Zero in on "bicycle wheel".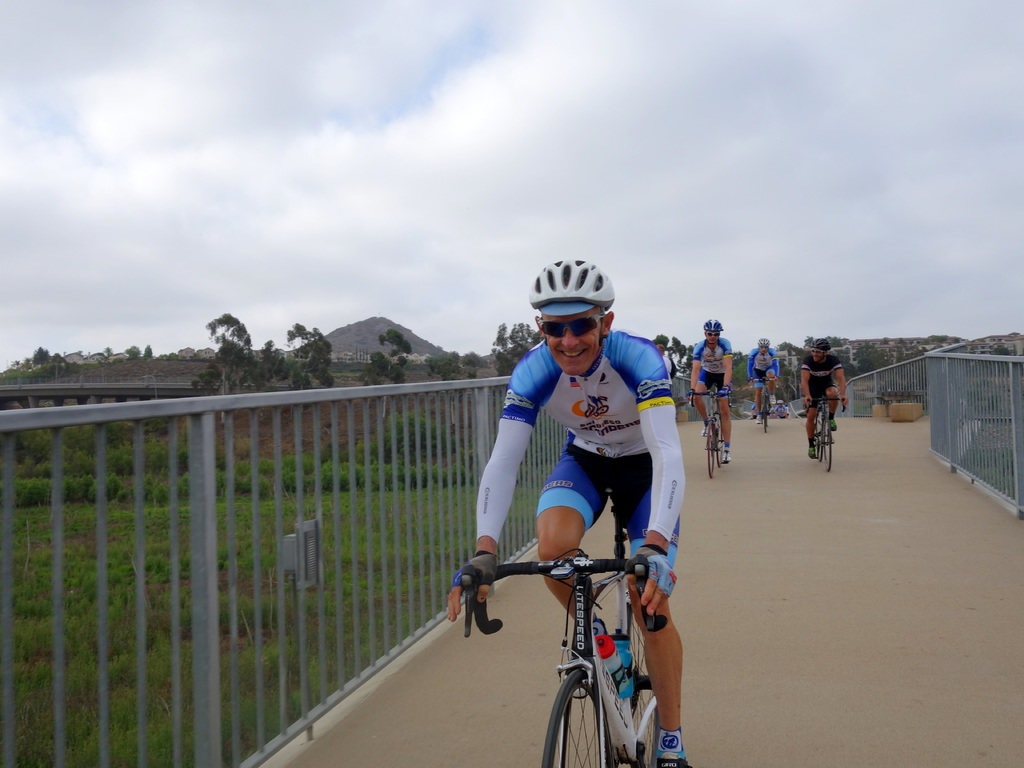
Zeroed in: 624/585/657/767.
